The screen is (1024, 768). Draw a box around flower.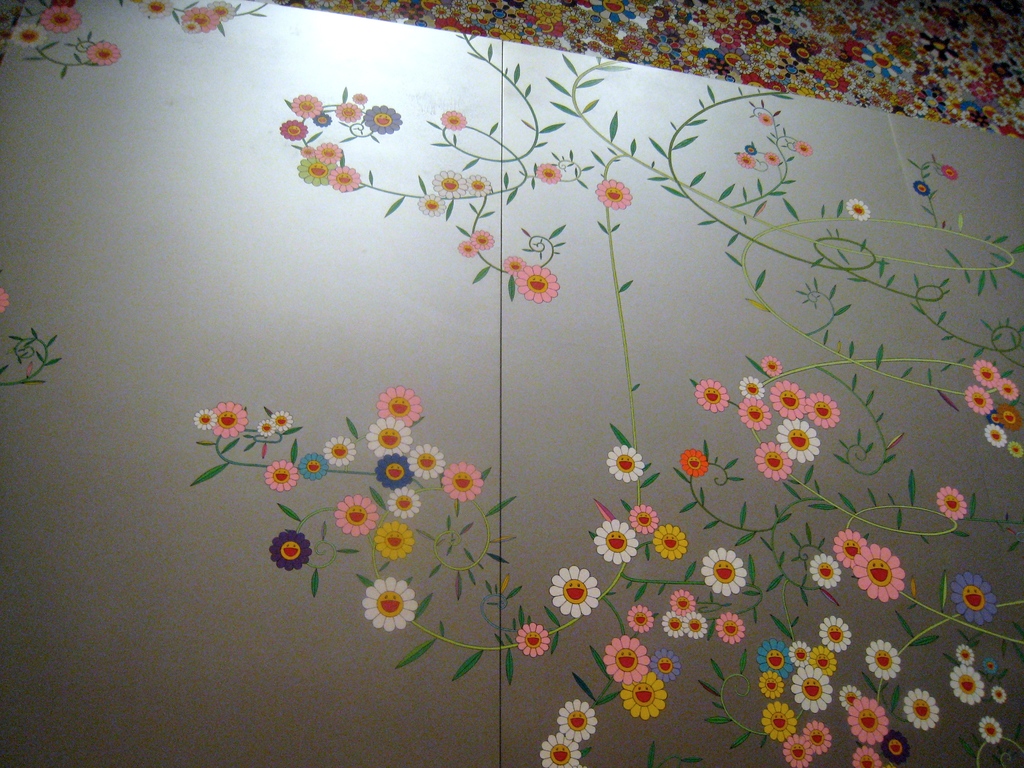
389 485 417 513.
